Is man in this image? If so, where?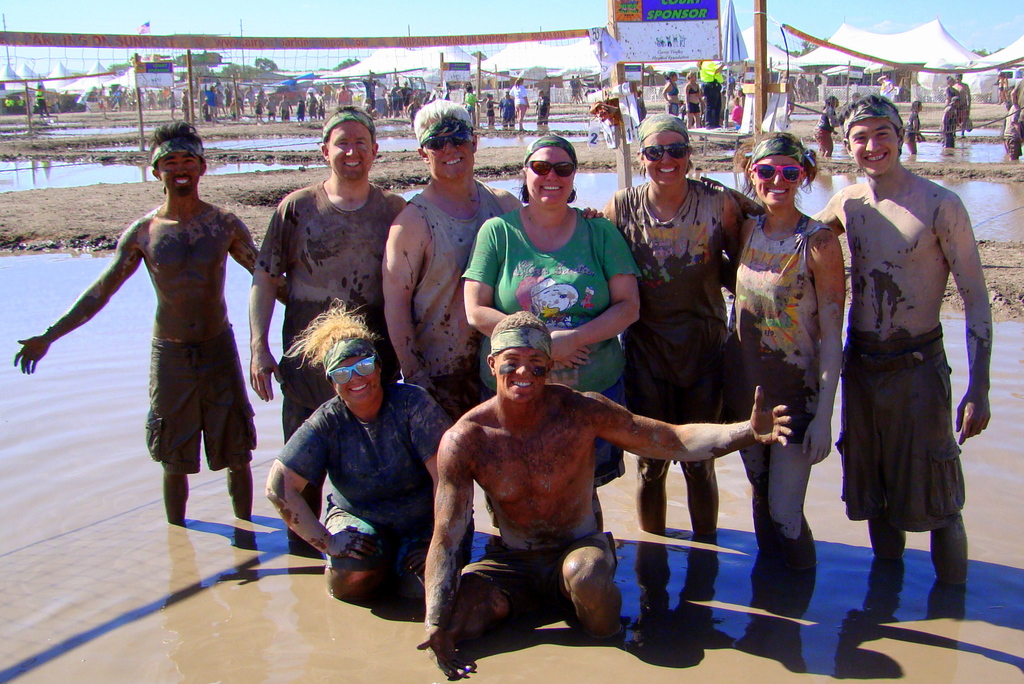
Yes, at x1=246 y1=101 x2=406 y2=554.
